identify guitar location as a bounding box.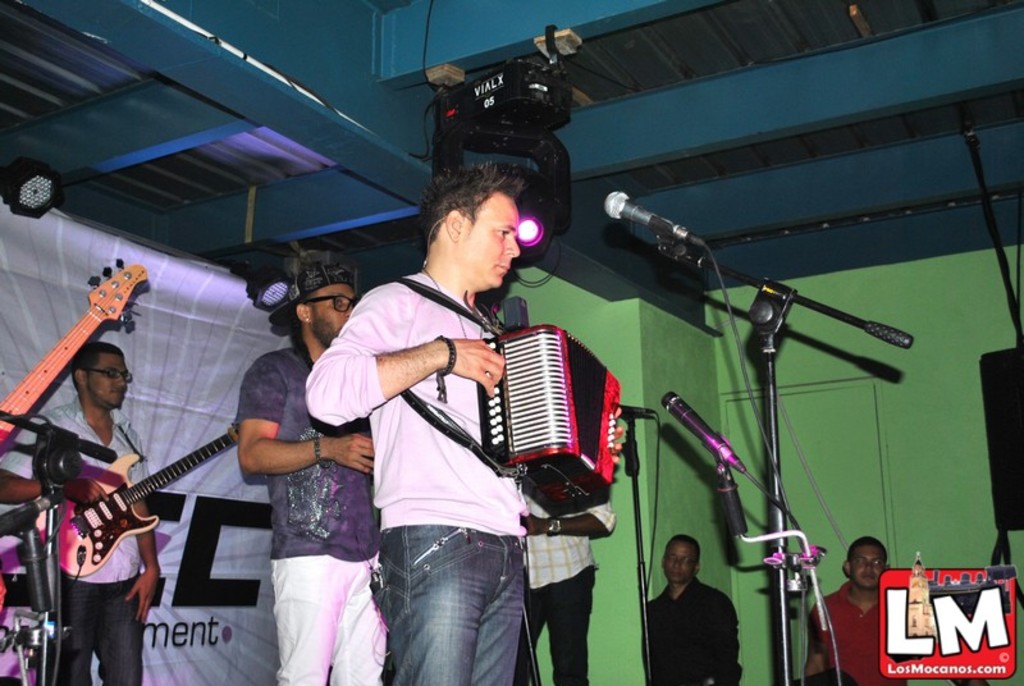
<region>0, 251, 154, 465</region>.
